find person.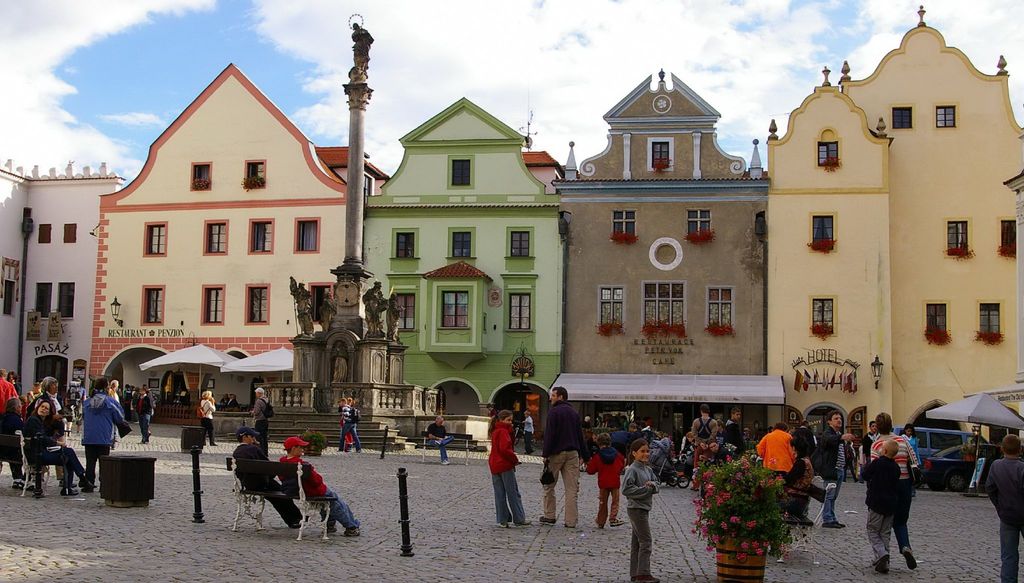
[337, 393, 362, 452].
